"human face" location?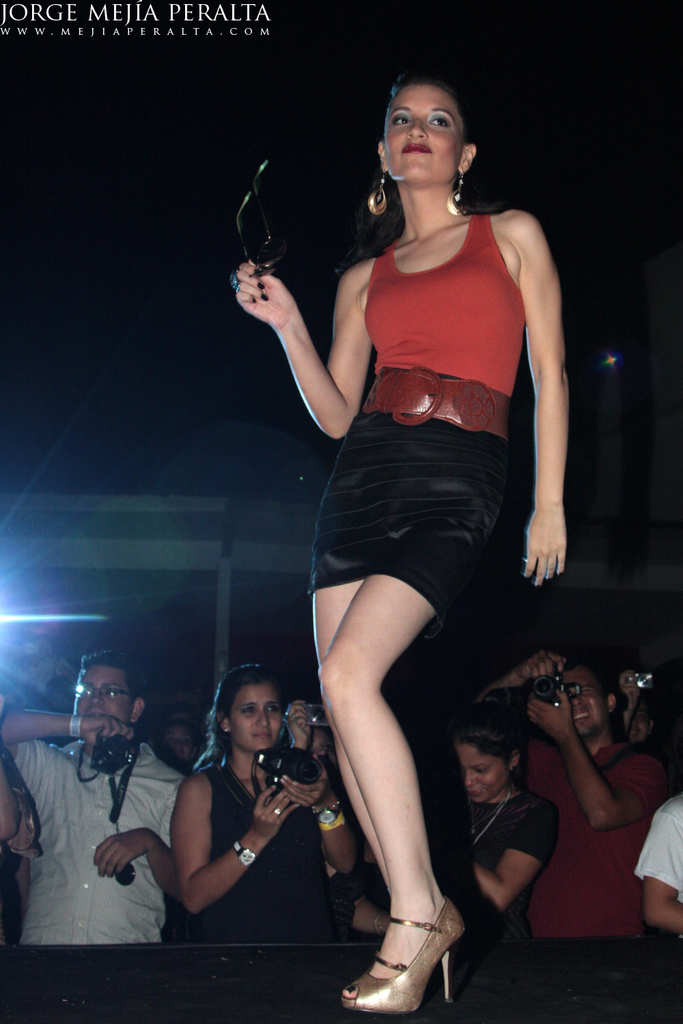
(x1=71, y1=660, x2=141, y2=718)
